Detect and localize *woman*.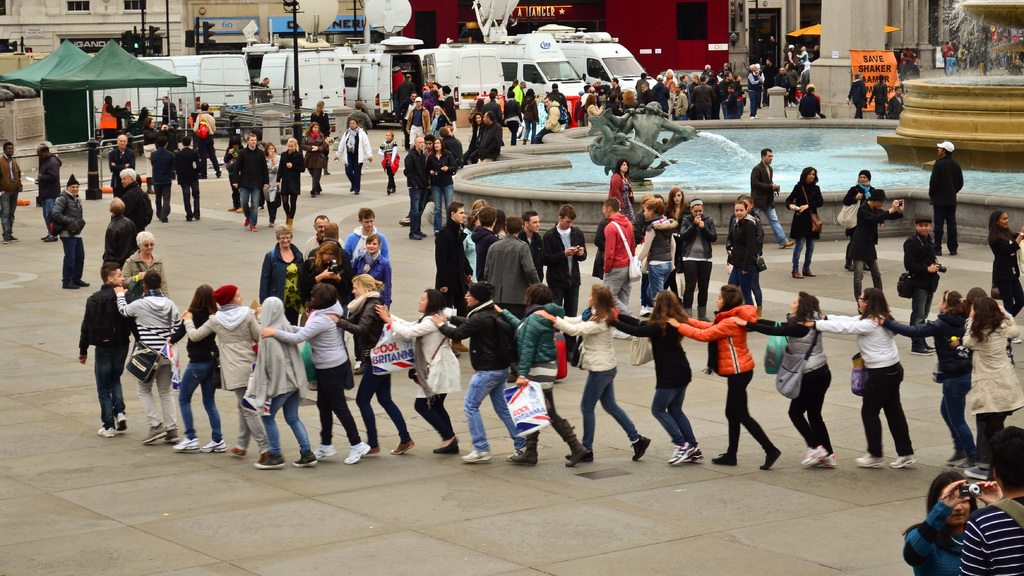
Localized at x1=122, y1=231, x2=173, y2=306.
